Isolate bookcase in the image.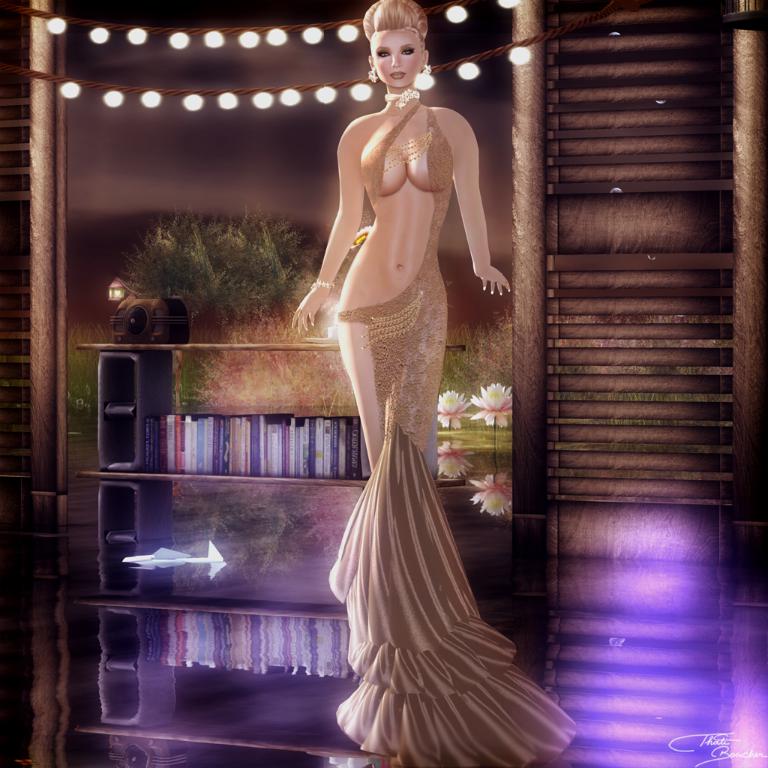
Isolated region: box(73, 339, 368, 484).
